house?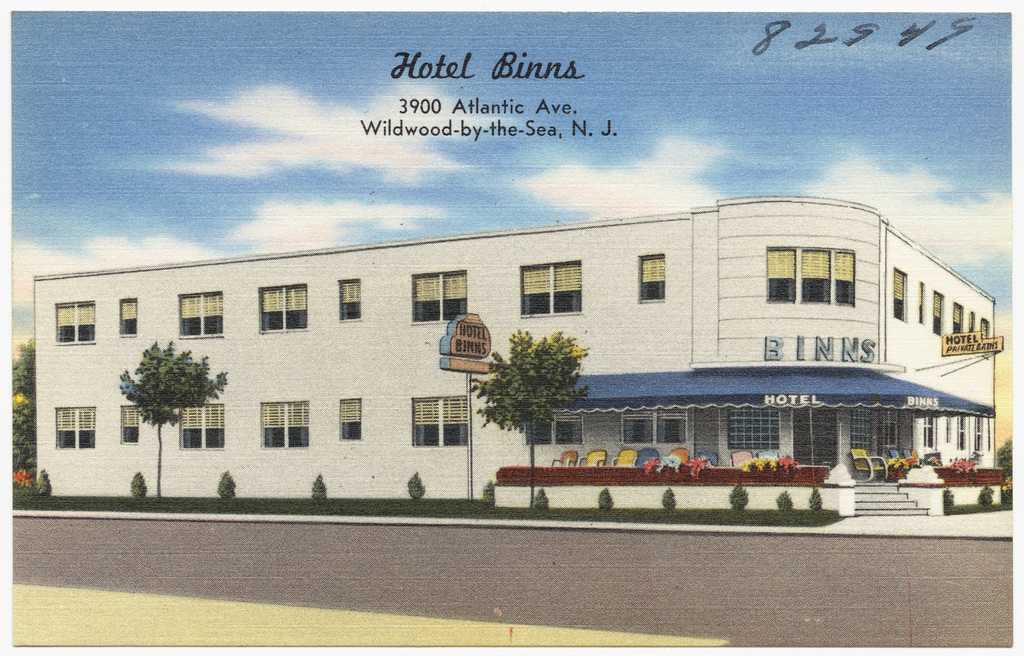
rect(38, 195, 1009, 519)
